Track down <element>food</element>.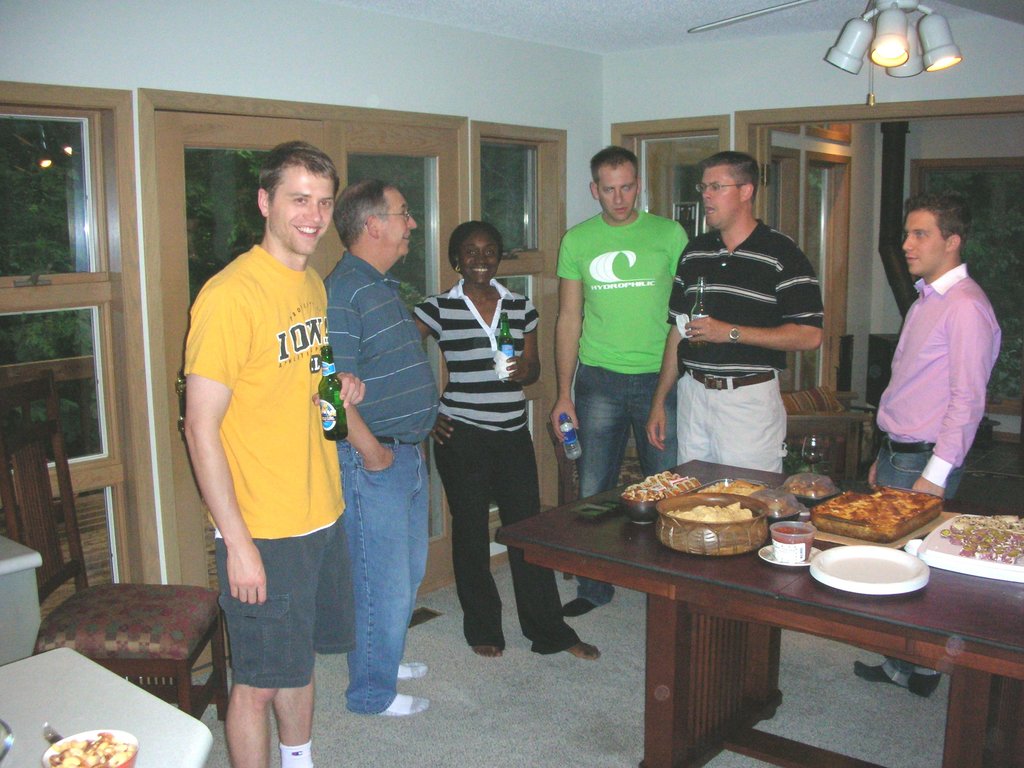
Tracked to [44,730,134,767].
